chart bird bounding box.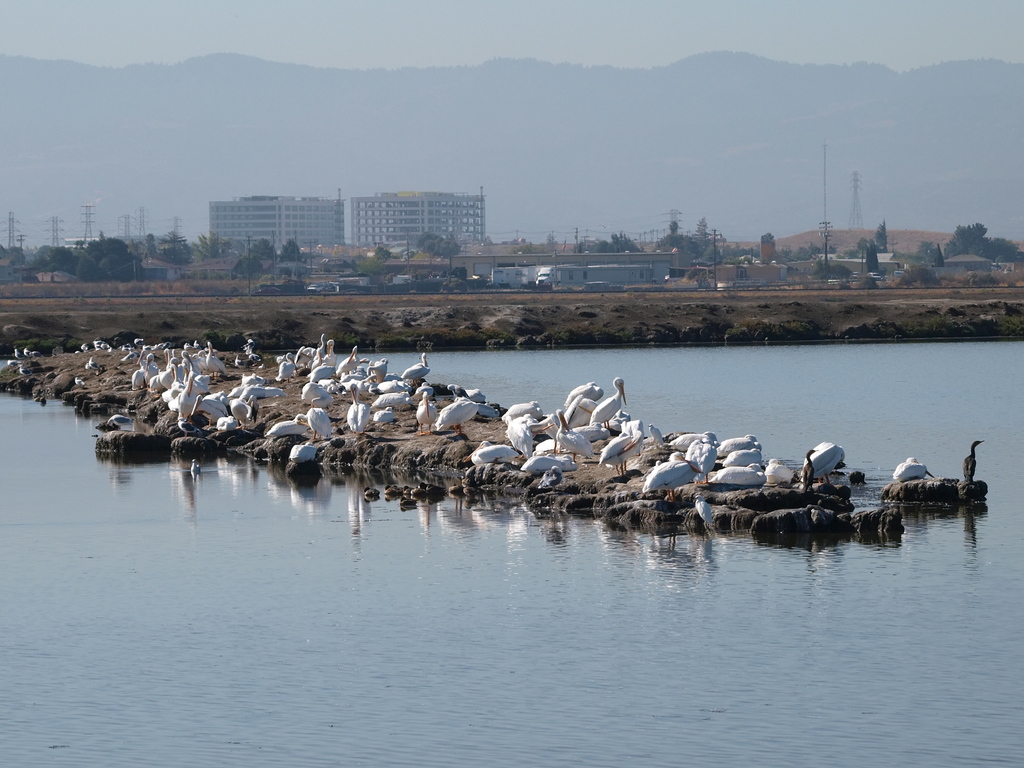
Charted: (715,434,764,455).
